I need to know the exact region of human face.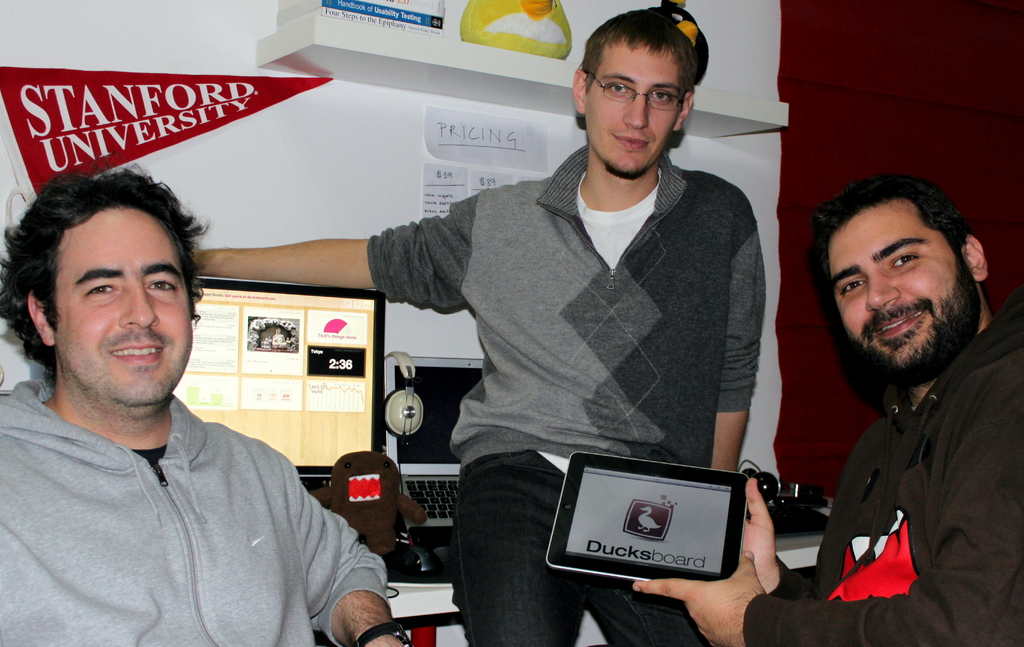
Region: select_region(585, 43, 682, 177).
